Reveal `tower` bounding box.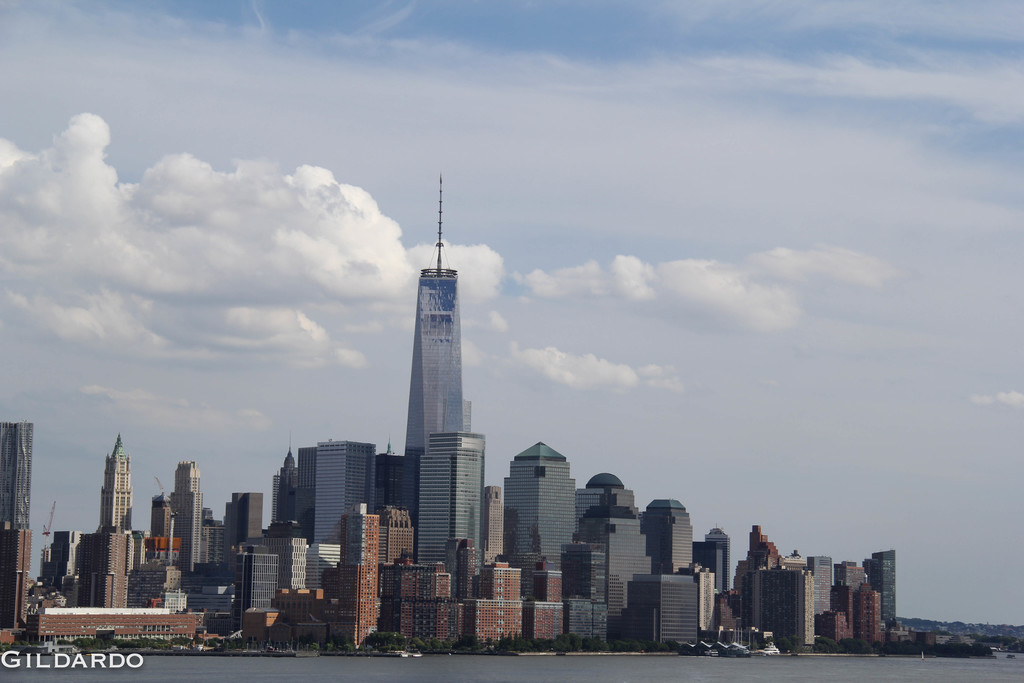
Revealed: rect(502, 438, 576, 600).
